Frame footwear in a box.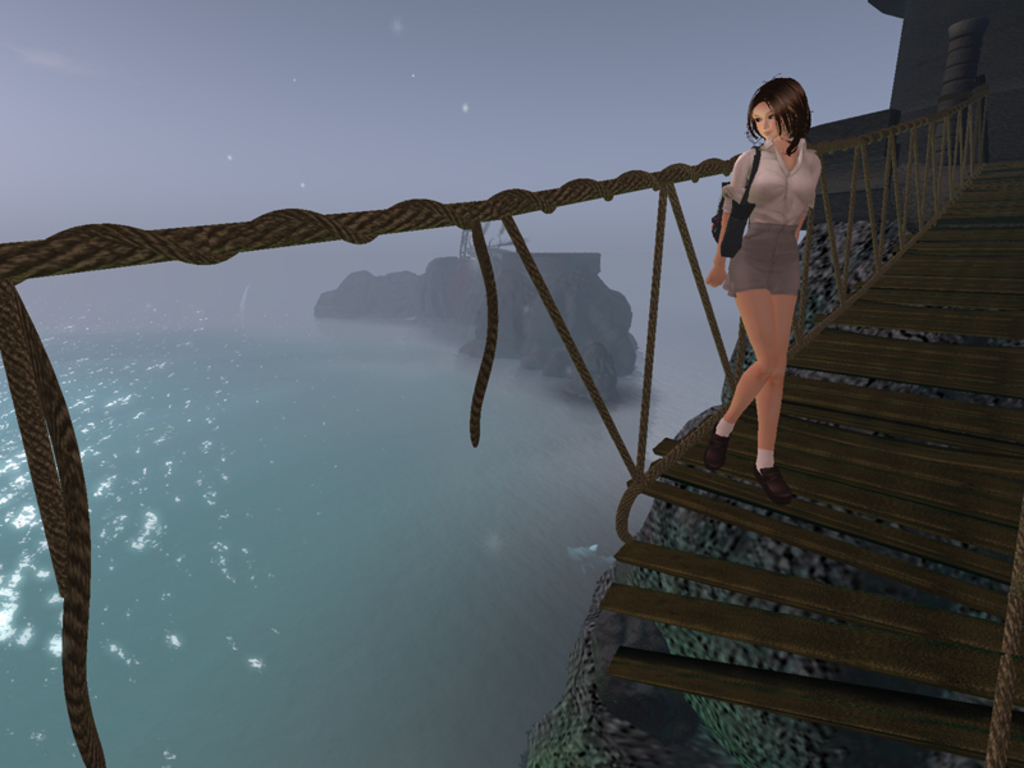
pyautogui.locateOnScreen(755, 458, 796, 508).
